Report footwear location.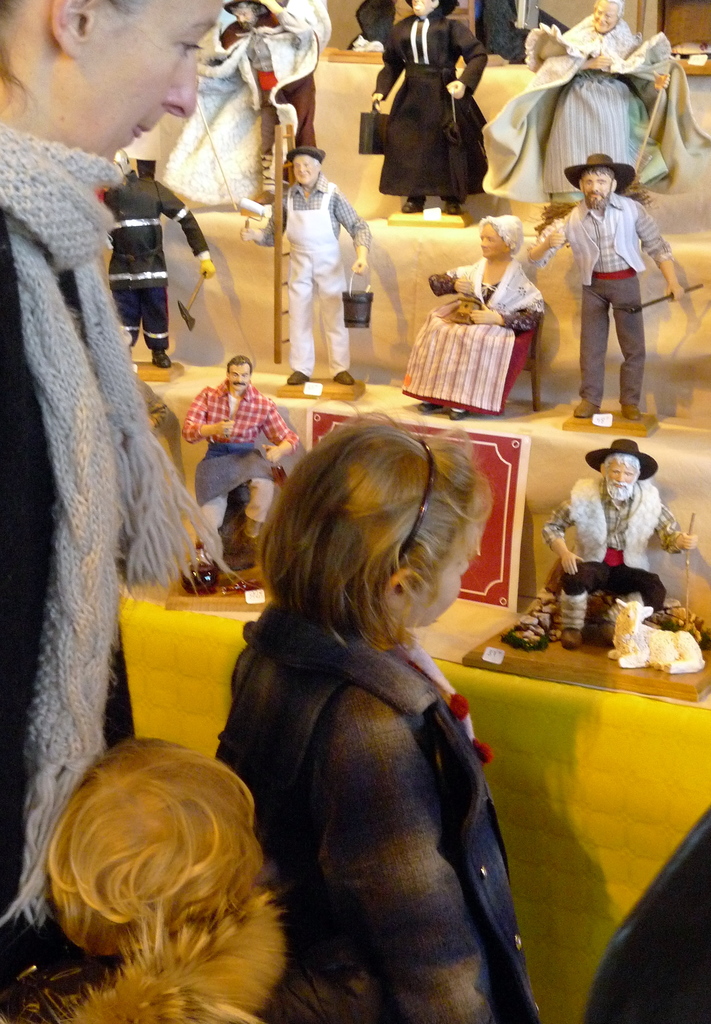
Report: (576, 396, 600, 415).
